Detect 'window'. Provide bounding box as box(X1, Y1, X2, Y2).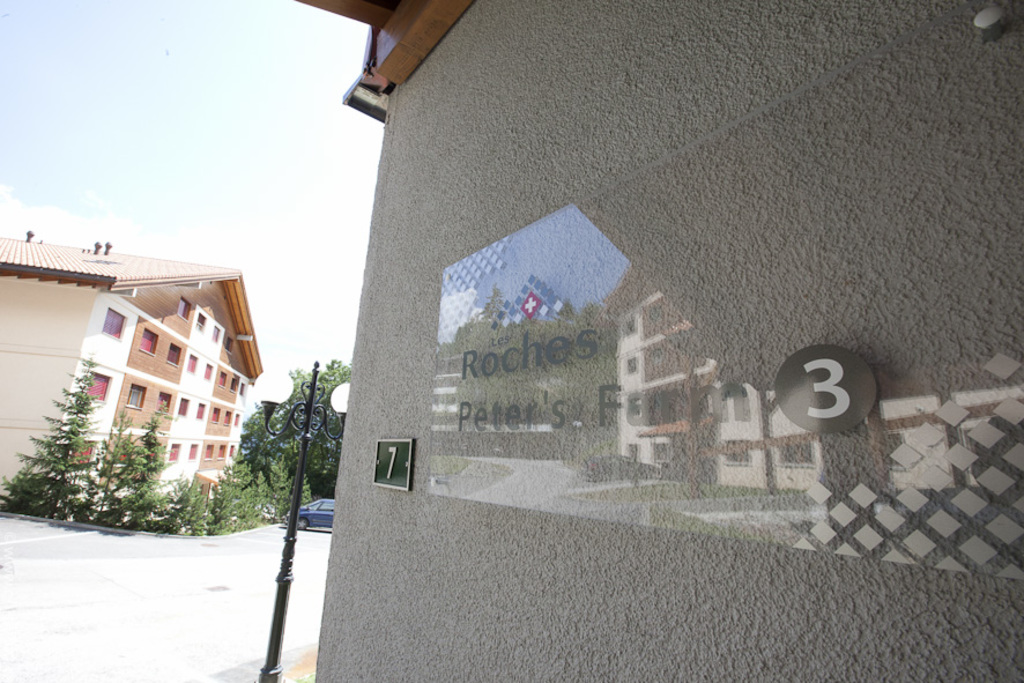
box(214, 443, 223, 463).
